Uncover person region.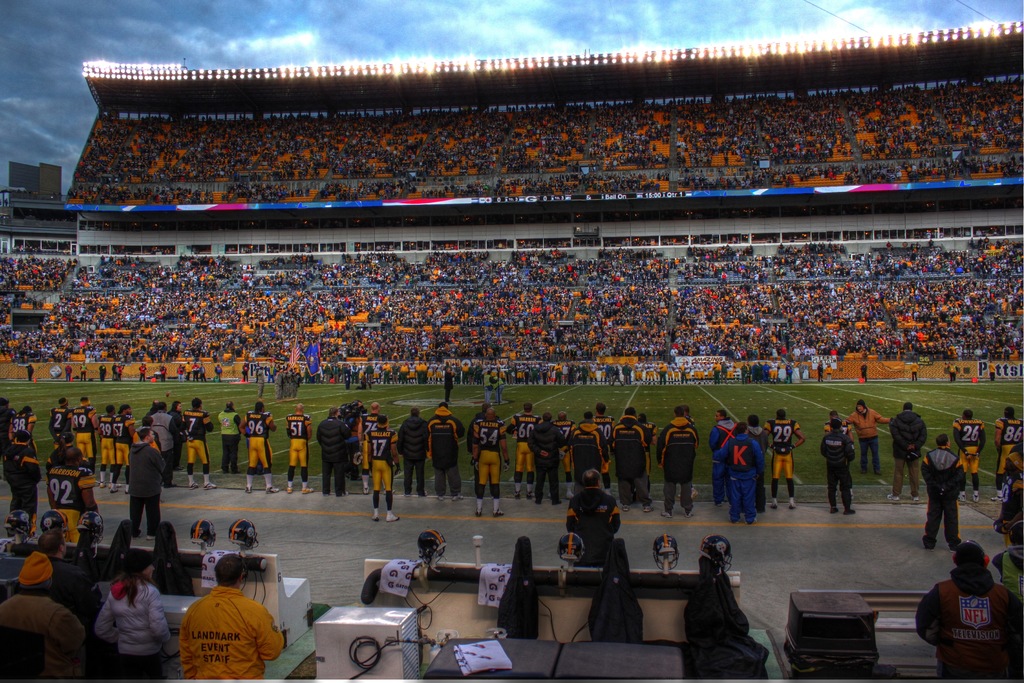
Uncovered: {"x1": 993, "y1": 409, "x2": 1023, "y2": 486}.
